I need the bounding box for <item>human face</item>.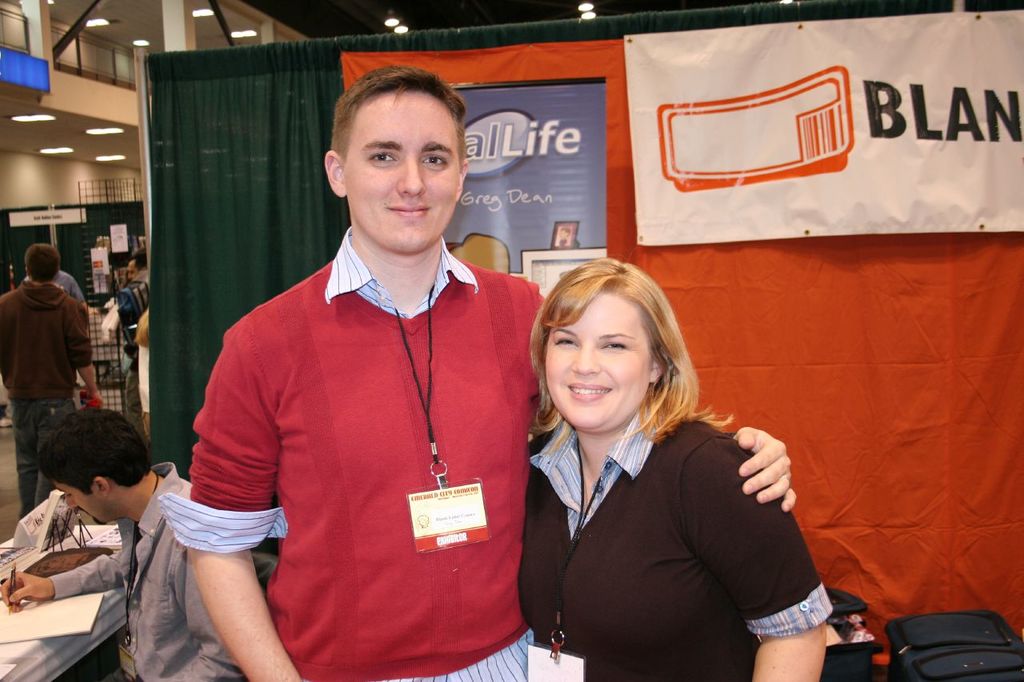
Here it is: {"left": 55, "top": 482, "right": 102, "bottom": 524}.
